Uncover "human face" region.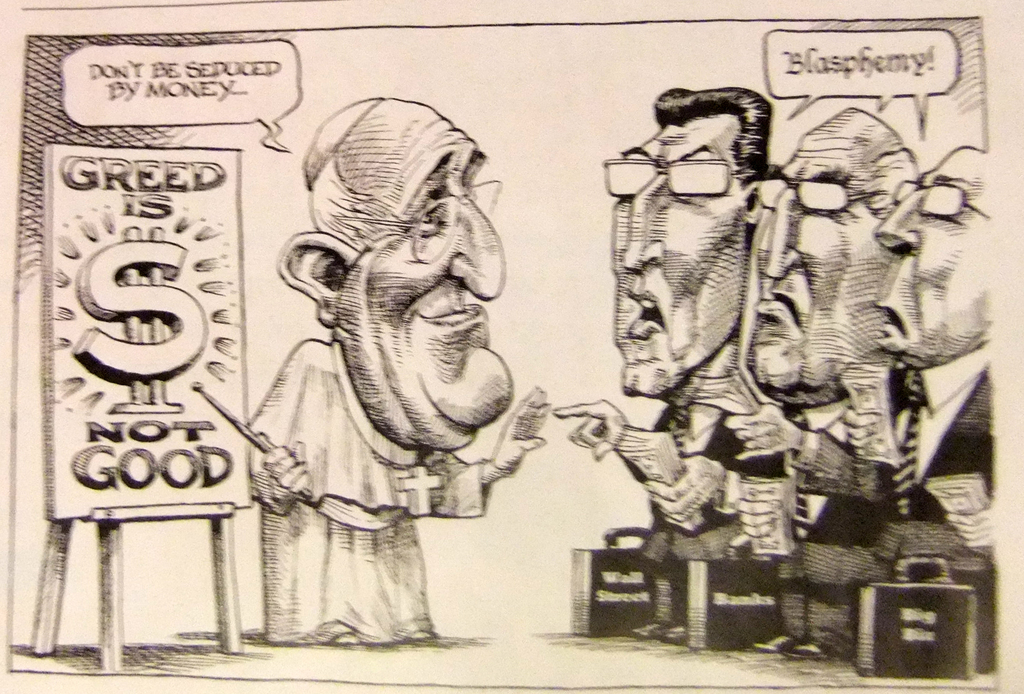
Uncovered: locate(337, 97, 509, 449).
